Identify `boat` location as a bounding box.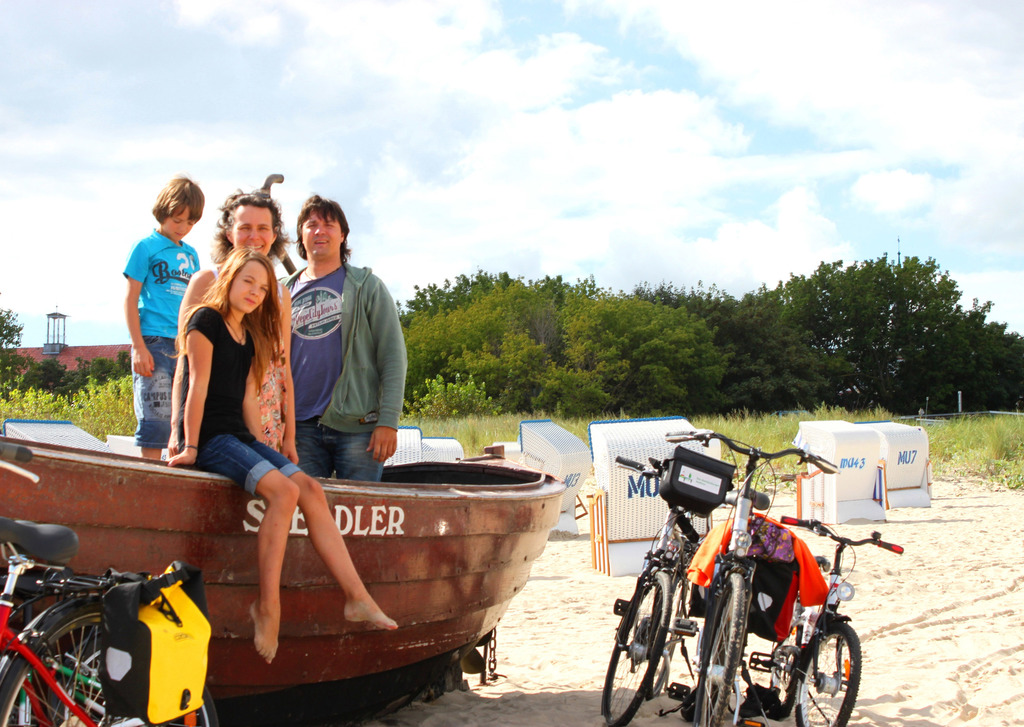
20:403:595:674.
